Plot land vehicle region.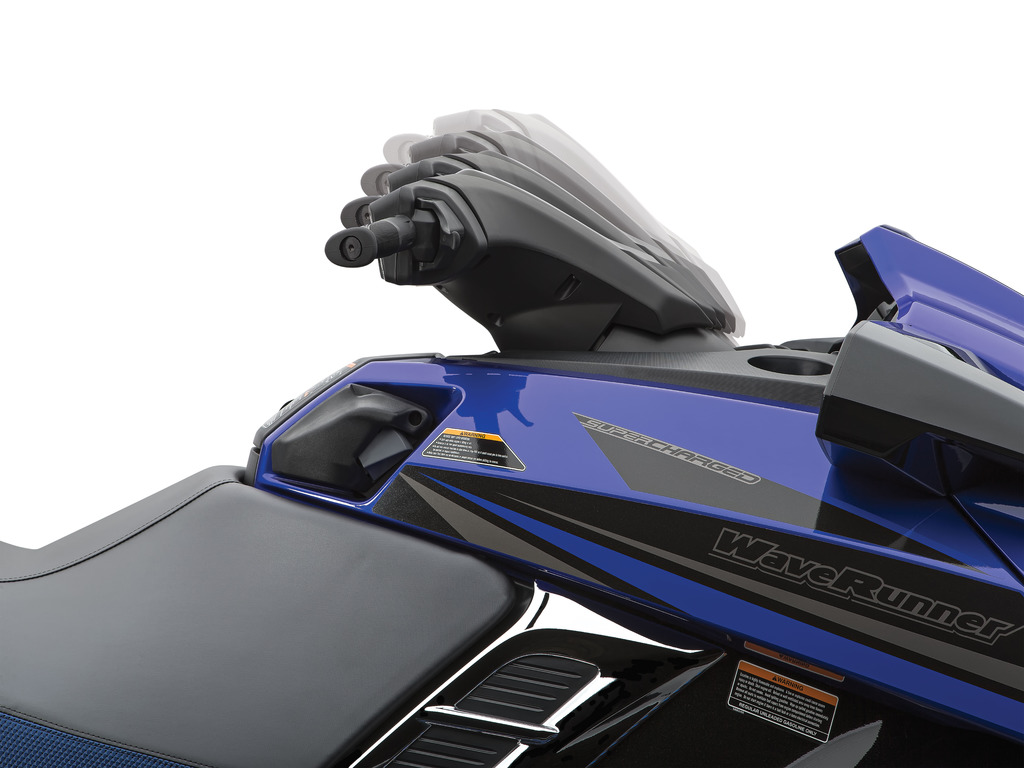
Plotted at l=0, t=121, r=1023, b=767.
